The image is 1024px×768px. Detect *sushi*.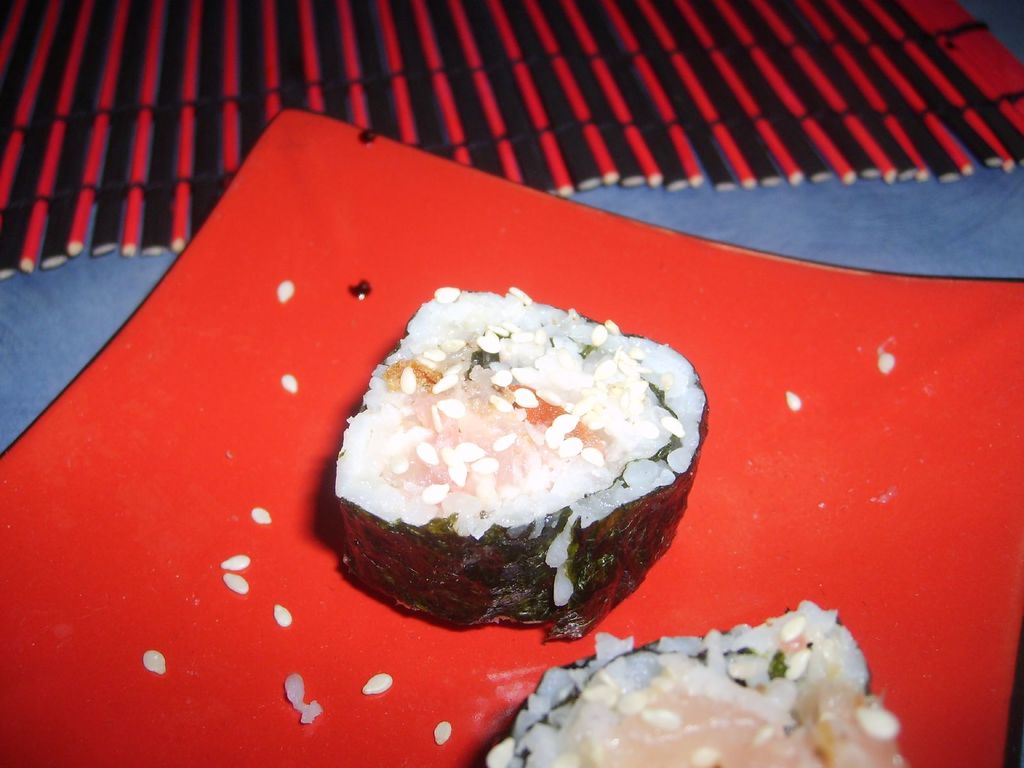
Detection: 328/294/703/652.
